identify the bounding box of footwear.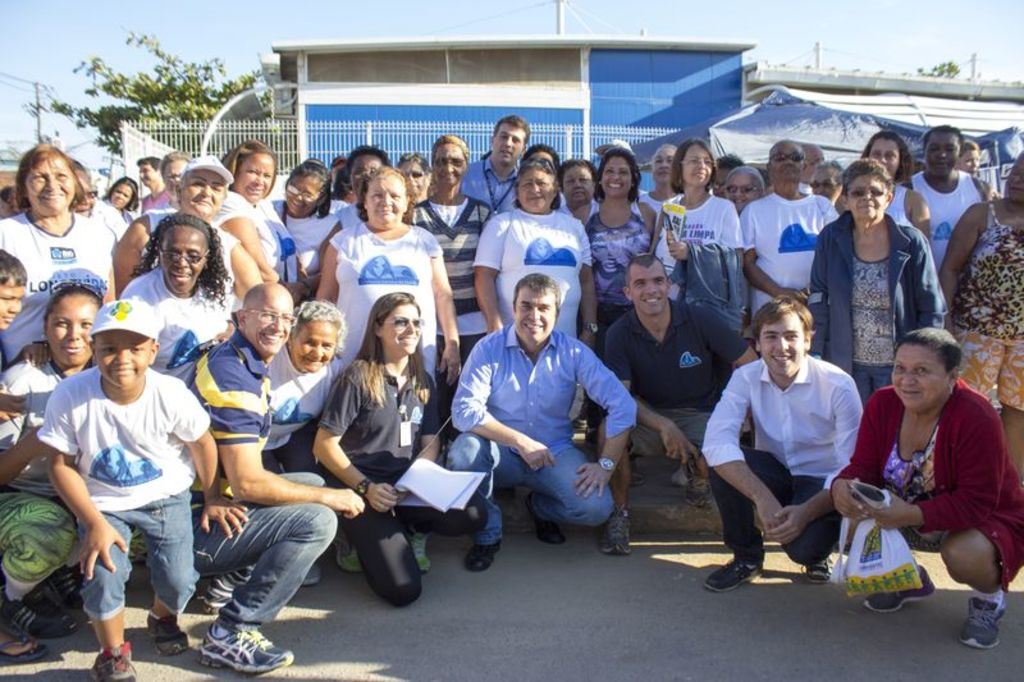
BBox(684, 459, 710, 513).
